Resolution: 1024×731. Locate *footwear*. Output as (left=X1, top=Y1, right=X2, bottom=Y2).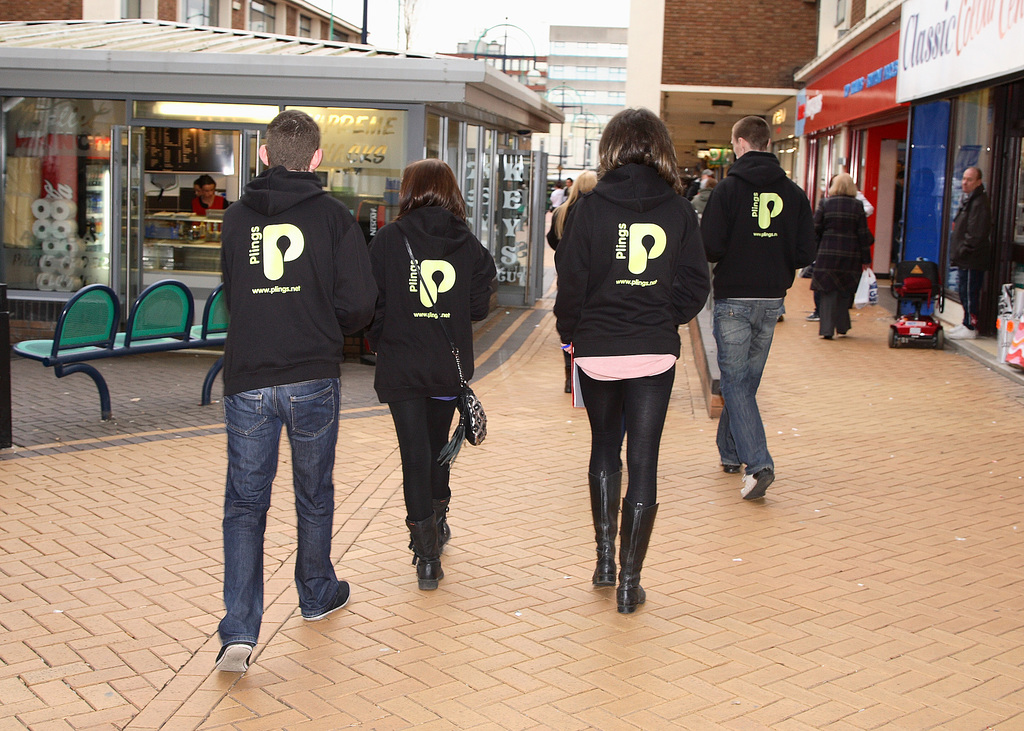
(left=426, top=486, right=454, bottom=547).
